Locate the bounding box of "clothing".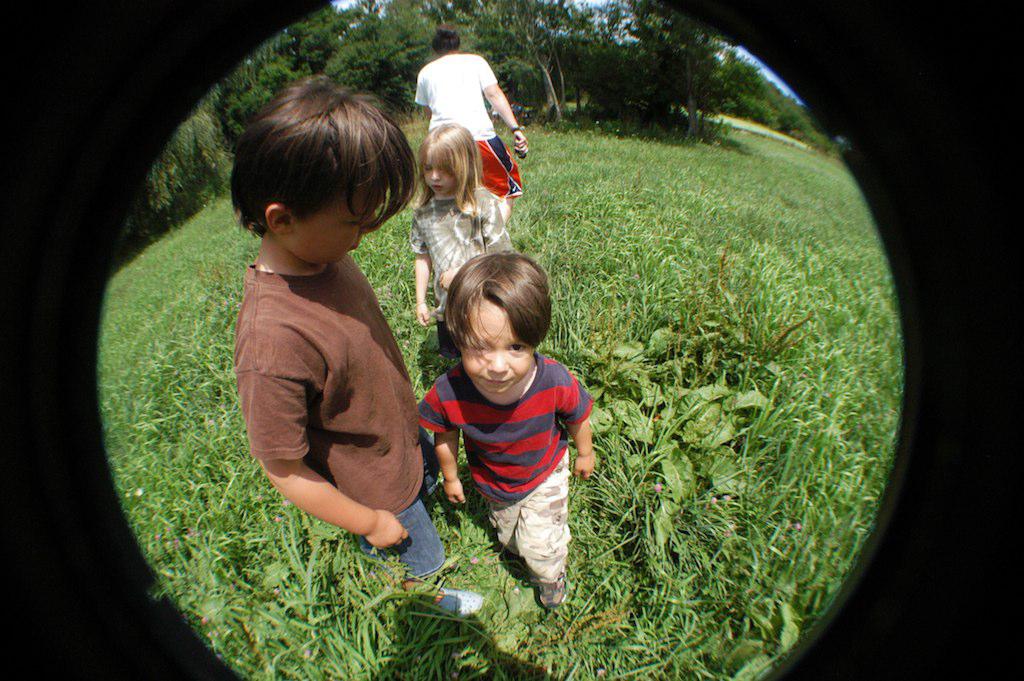
Bounding box: (411,50,517,184).
